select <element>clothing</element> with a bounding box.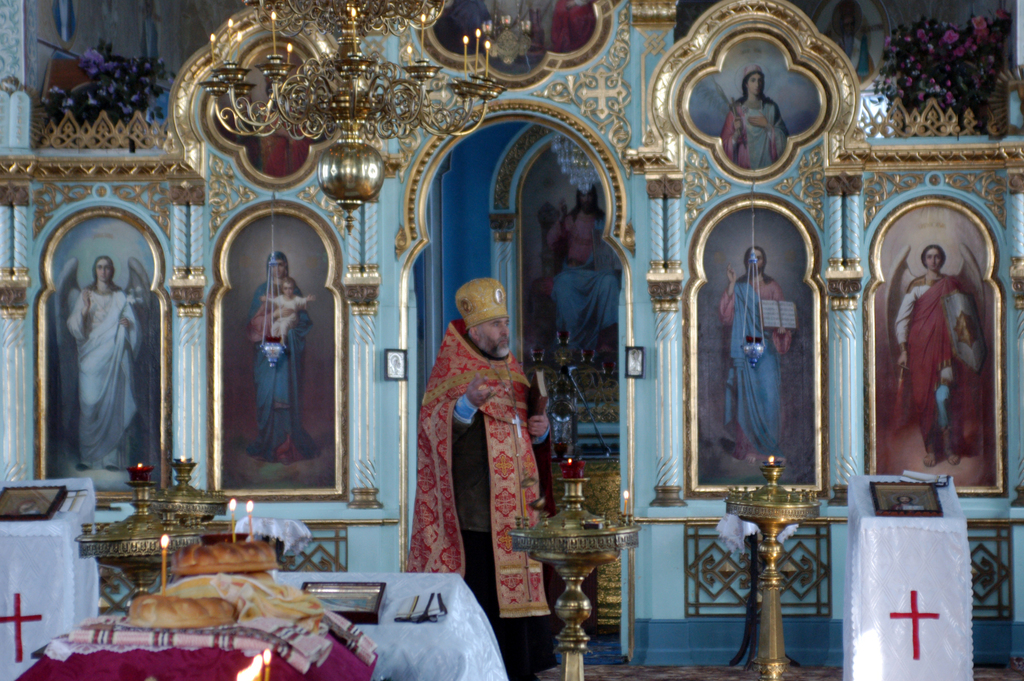
bbox=(58, 256, 148, 465).
